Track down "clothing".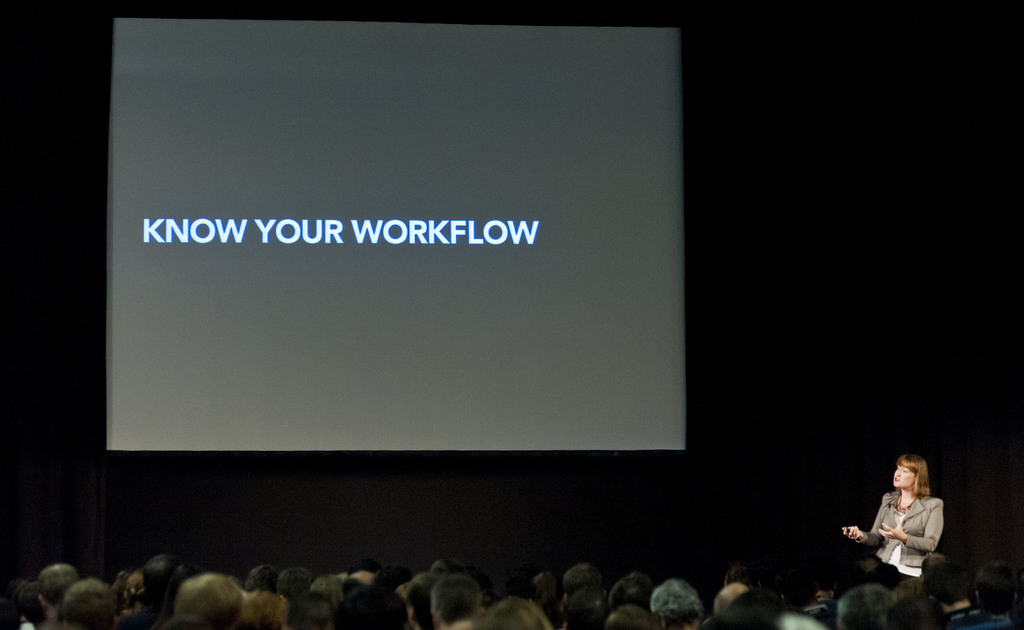
Tracked to <bbox>873, 488, 945, 588</bbox>.
